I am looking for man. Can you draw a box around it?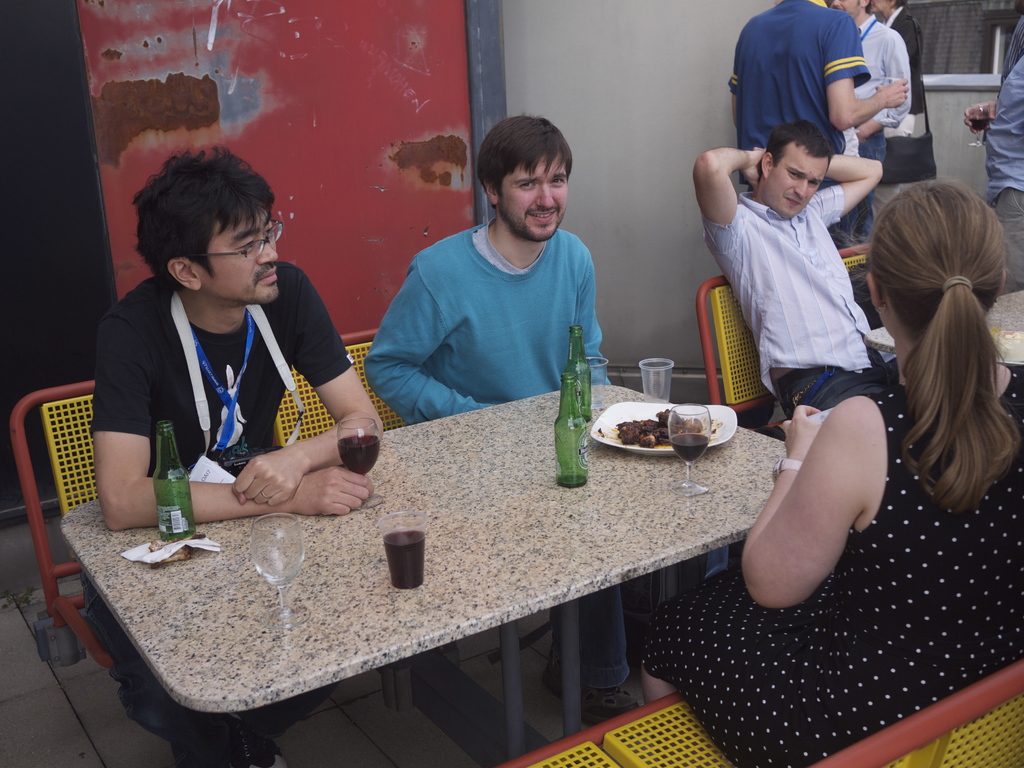
Sure, the bounding box is 691:119:884:412.
